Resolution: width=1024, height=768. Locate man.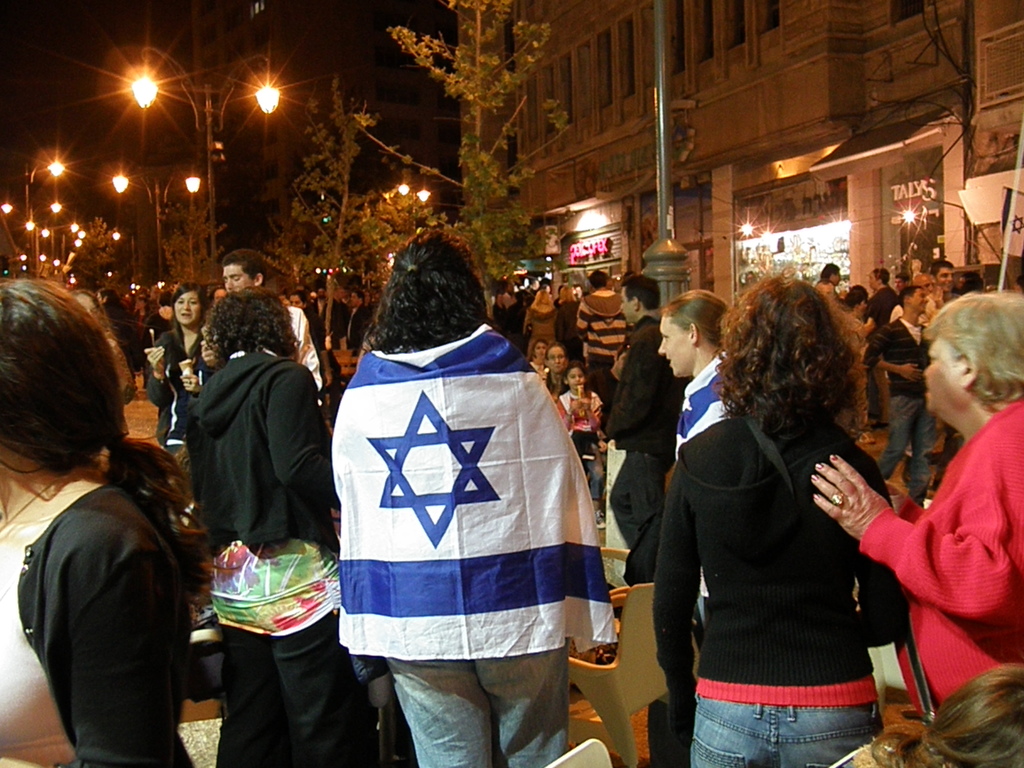
box(874, 283, 927, 505).
